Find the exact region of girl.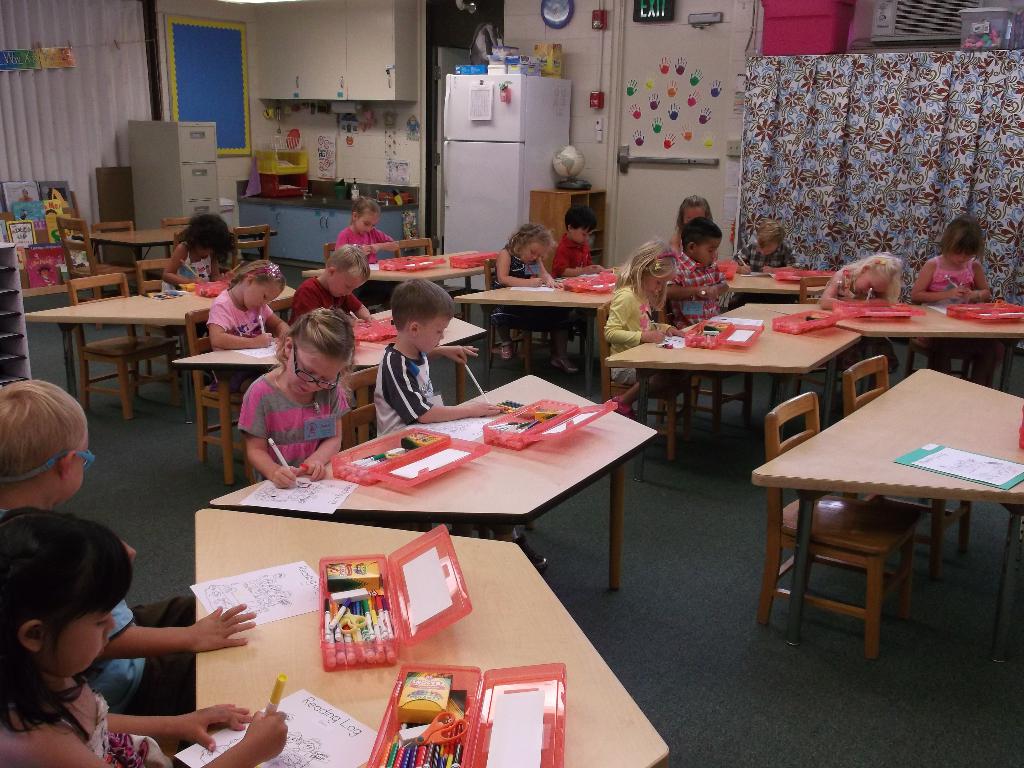
Exact region: (left=335, top=195, right=397, bottom=312).
